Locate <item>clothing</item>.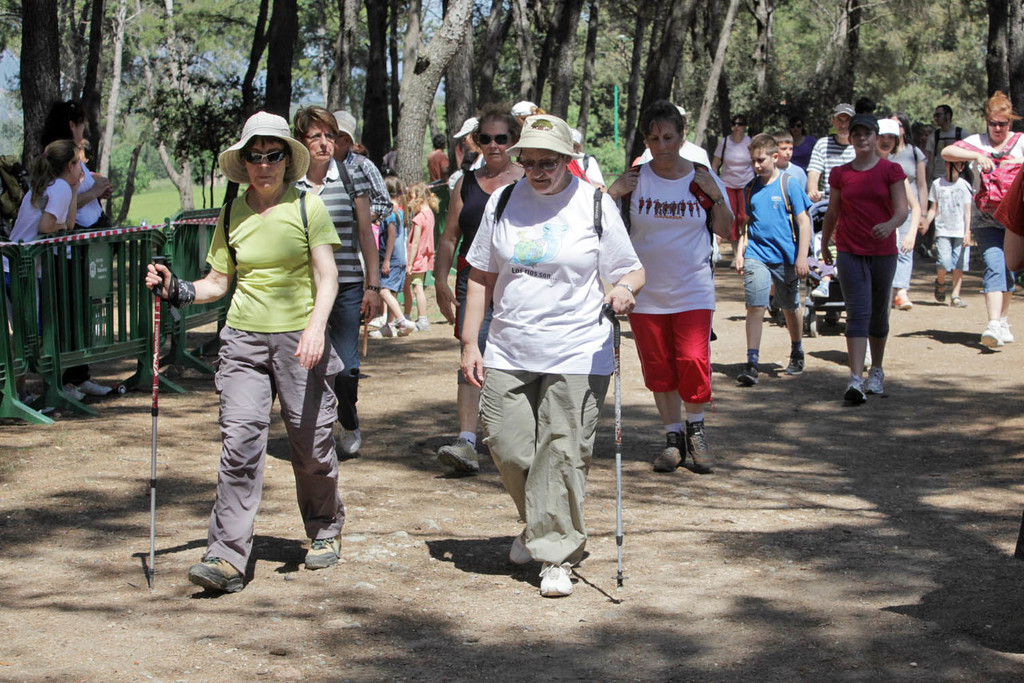
Bounding box: <box>396,195,438,285</box>.
